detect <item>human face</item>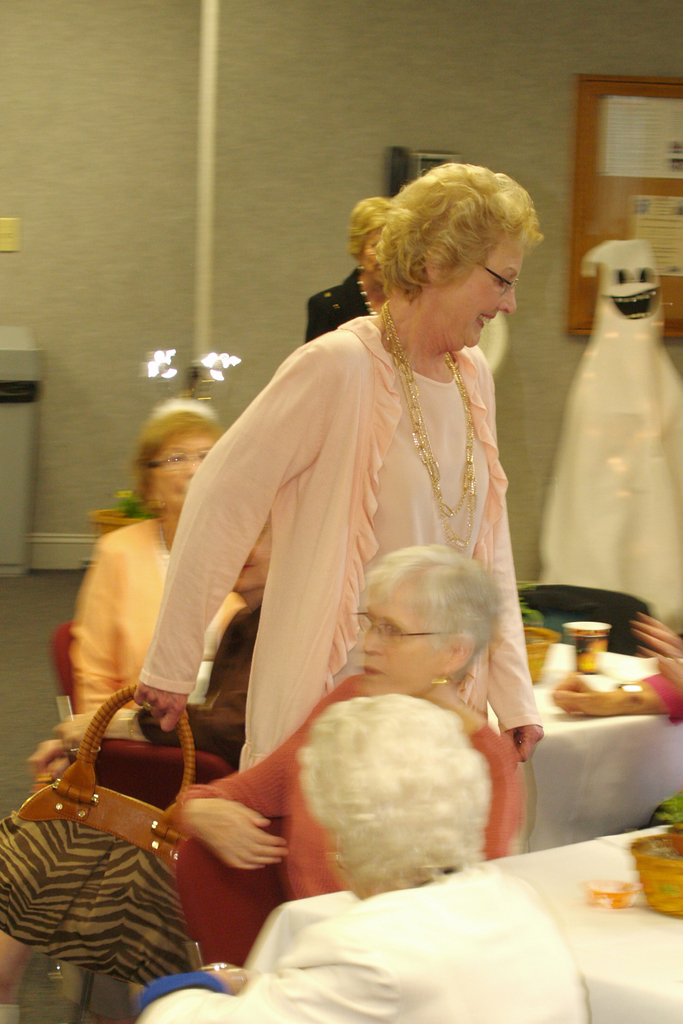
(357, 575, 450, 706)
